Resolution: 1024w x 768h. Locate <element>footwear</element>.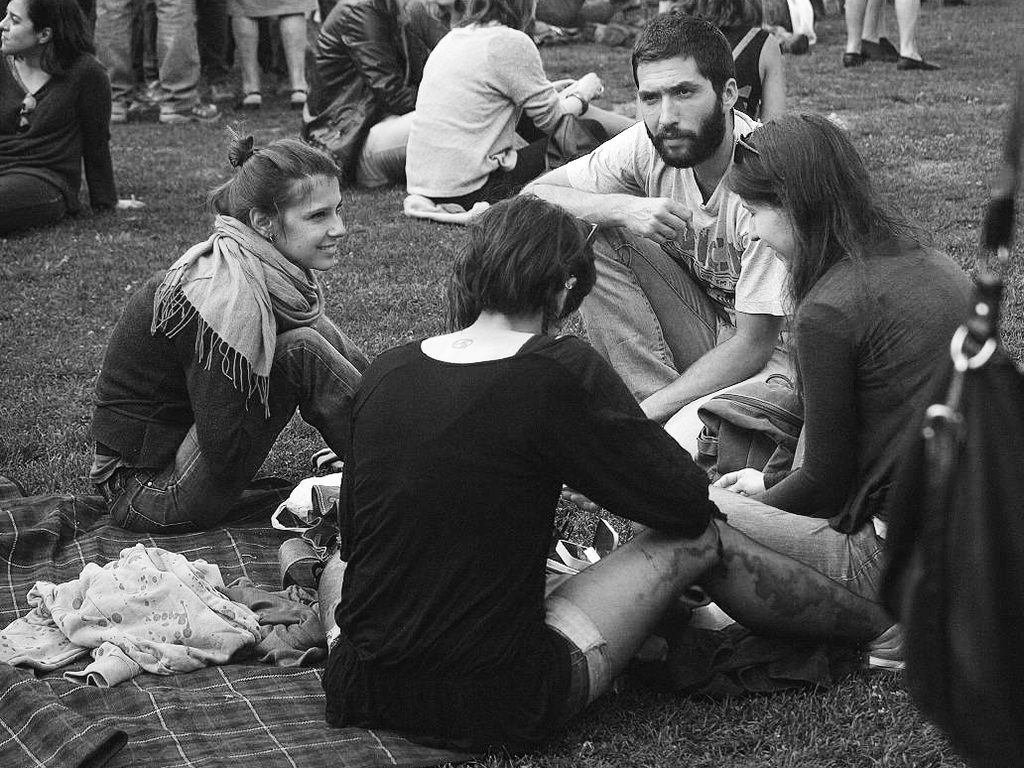
158,101,224,126.
